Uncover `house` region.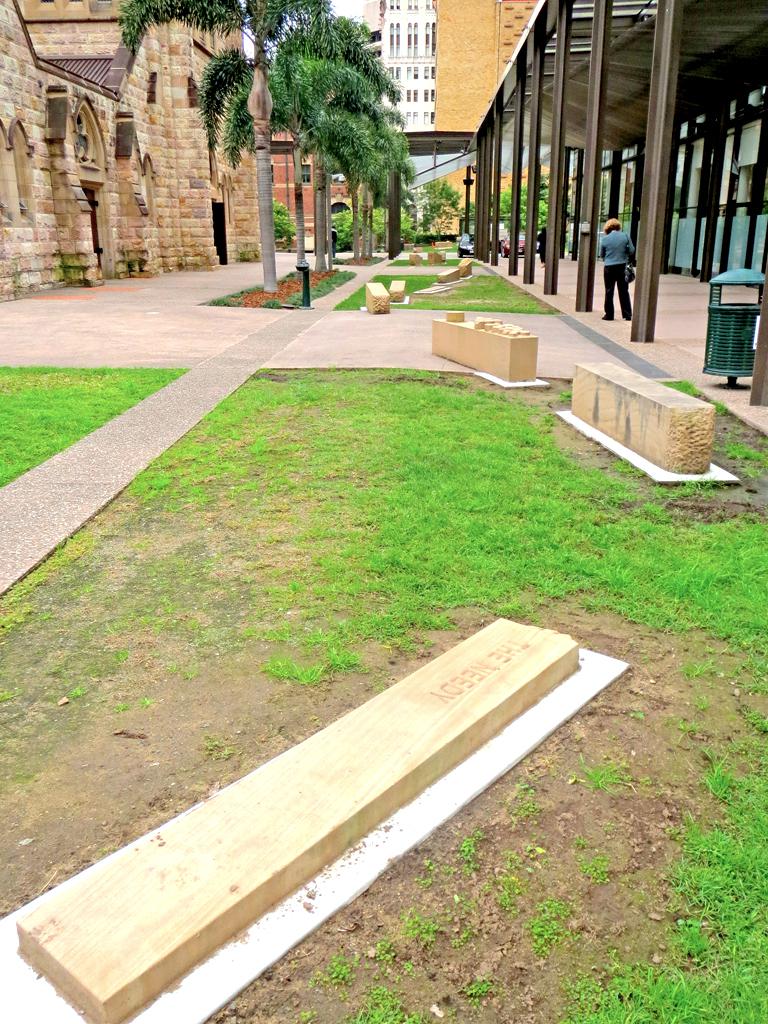
Uncovered: crop(372, 3, 429, 133).
